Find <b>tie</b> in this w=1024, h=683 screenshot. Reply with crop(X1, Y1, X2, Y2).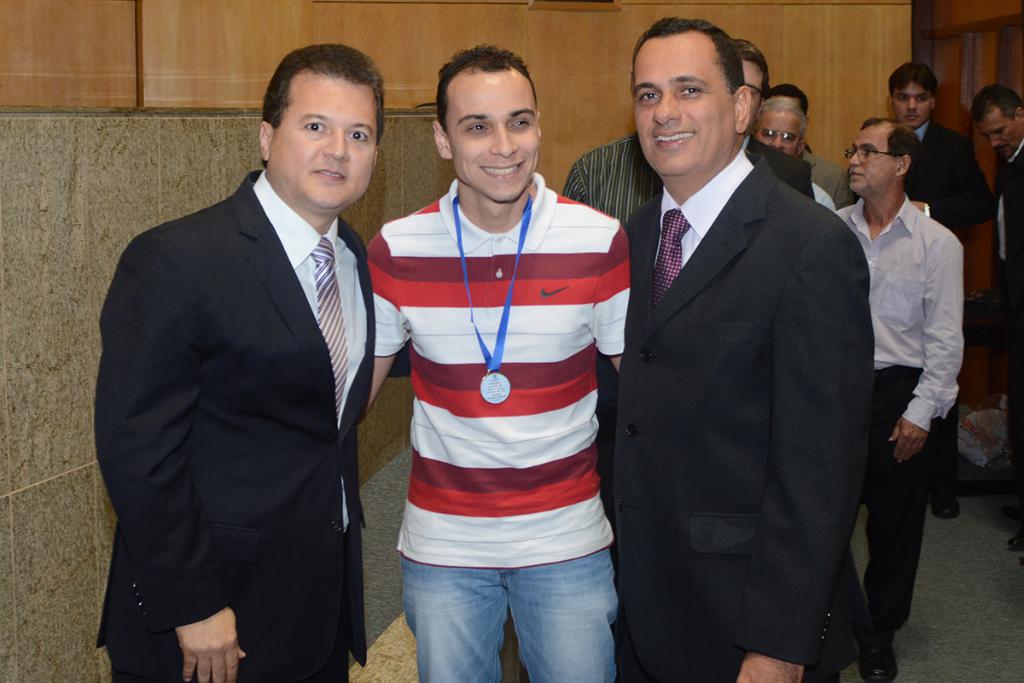
crop(305, 238, 348, 438).
